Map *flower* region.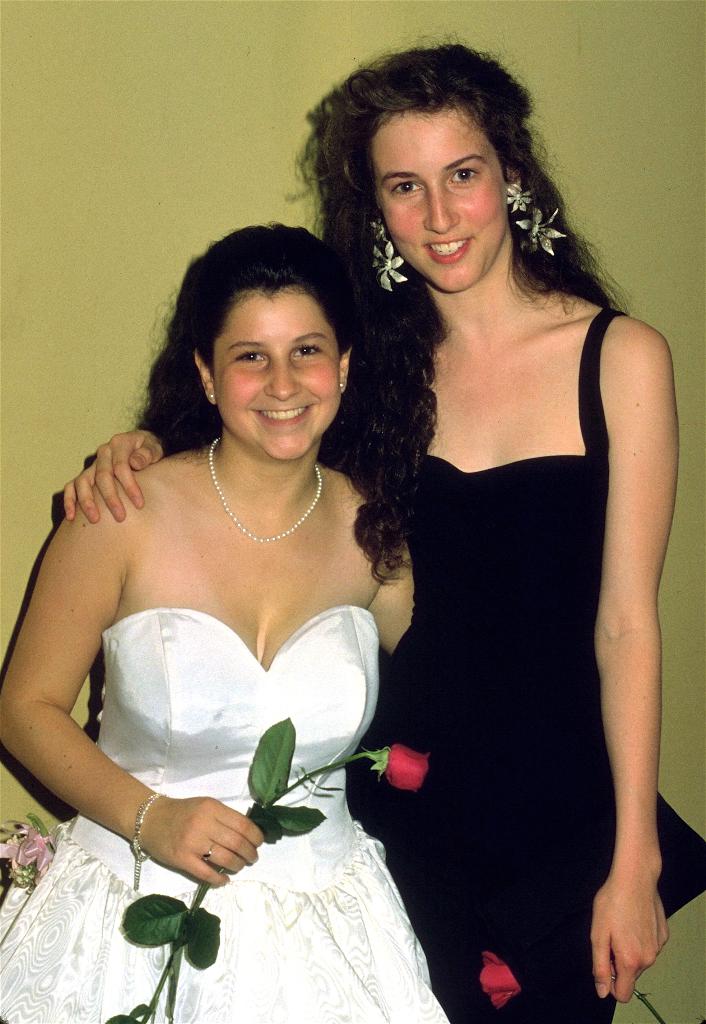
Mapped to x1=475, y1=947, x2=517, y2=1008.
